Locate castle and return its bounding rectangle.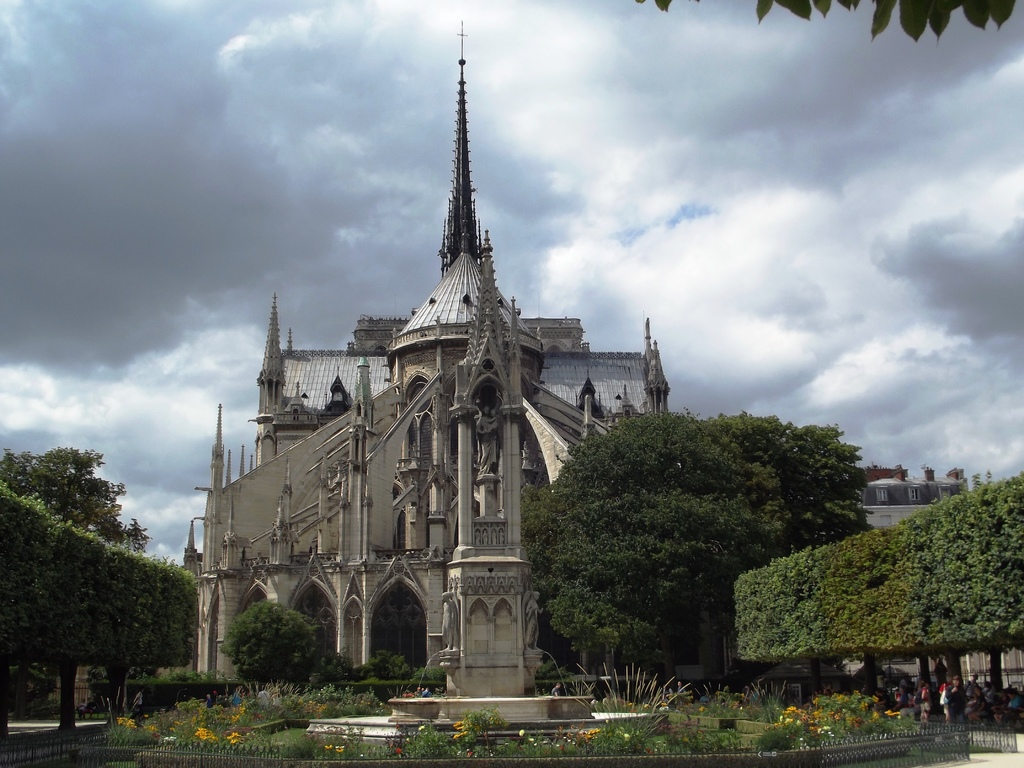
[216, 27, 694, 750].
